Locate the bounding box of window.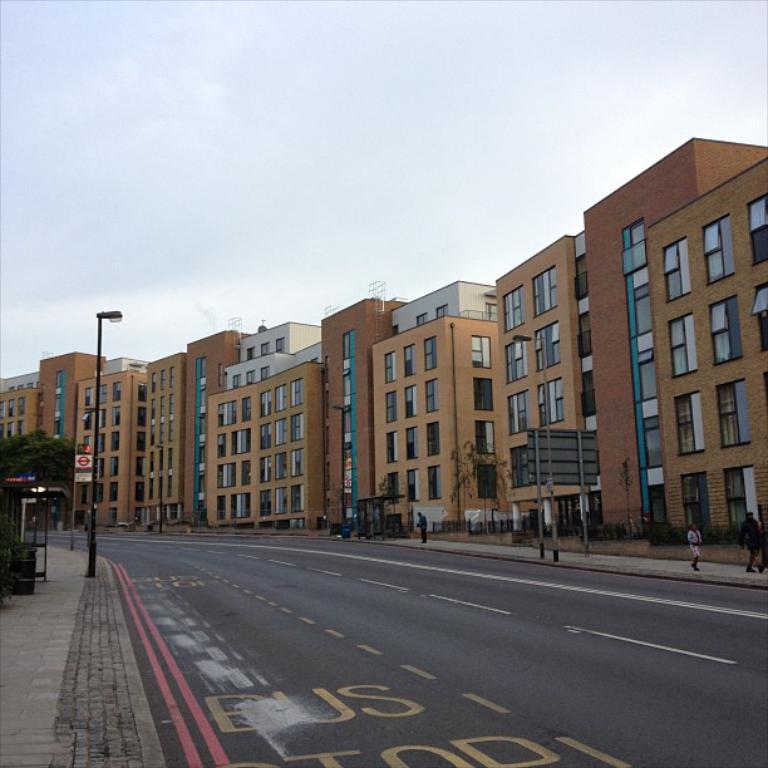
Bounding box: (476, 464, 496, 496).
